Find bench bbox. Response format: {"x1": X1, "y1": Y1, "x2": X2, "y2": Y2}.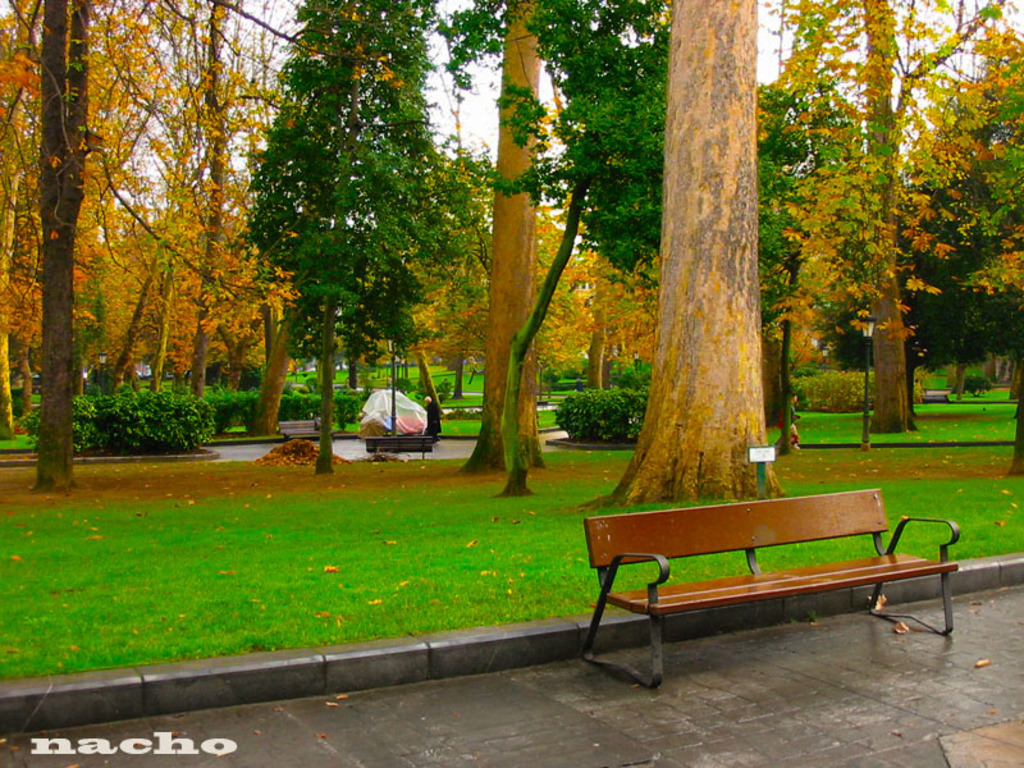
{"x1": 361, "y1": 433, "x2": 433, "y2": 460}.
